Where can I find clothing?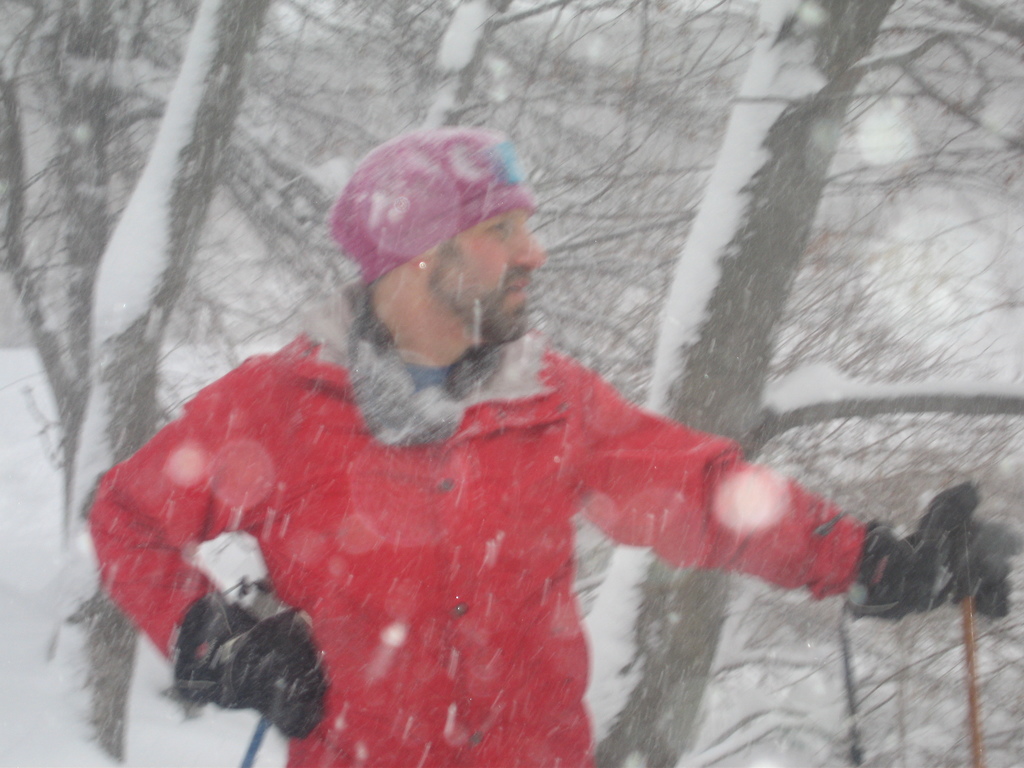
You can find it at pyautogui.locateOnScreen(85, 269, 870, 767).
